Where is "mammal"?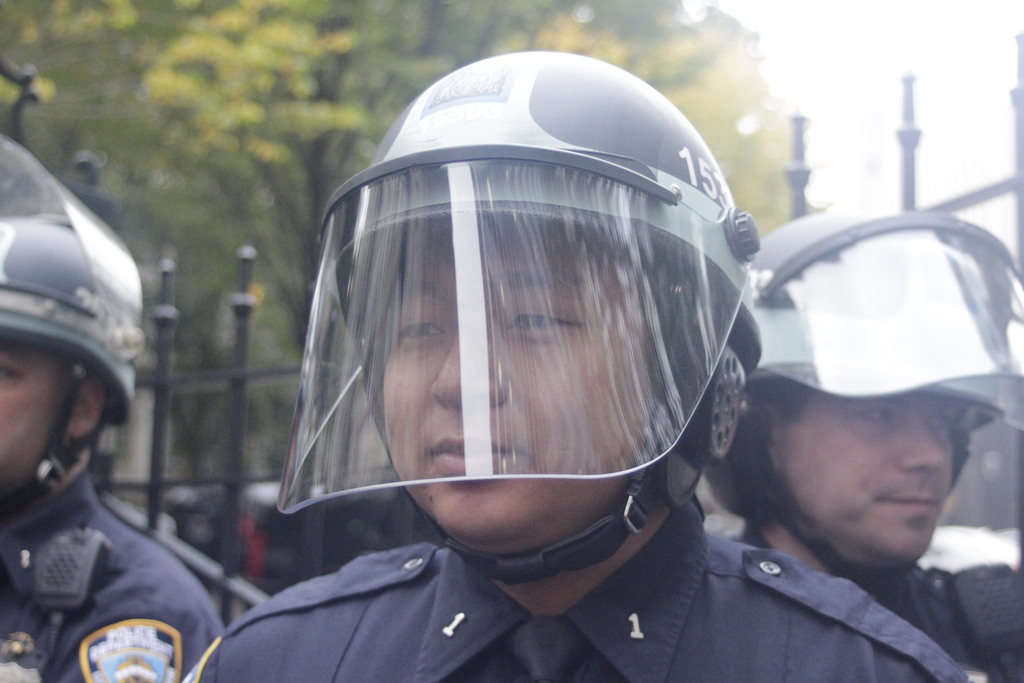
<bbox>701, 206, 1023, 682</bbox>.
